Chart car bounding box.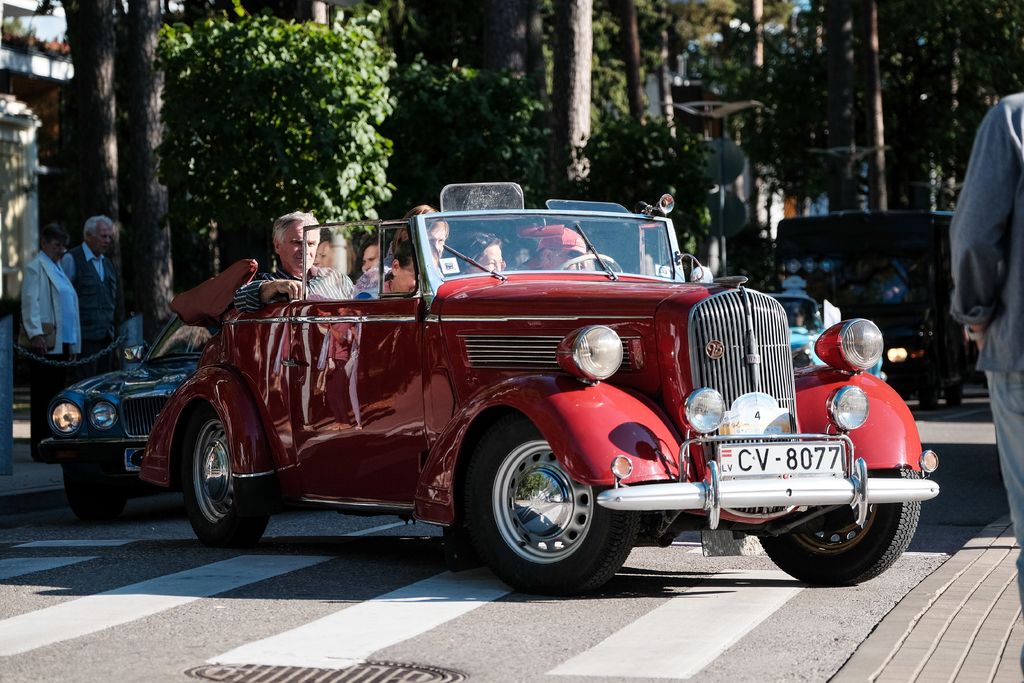
Charted: BBox(52, 204, 883, 589).
